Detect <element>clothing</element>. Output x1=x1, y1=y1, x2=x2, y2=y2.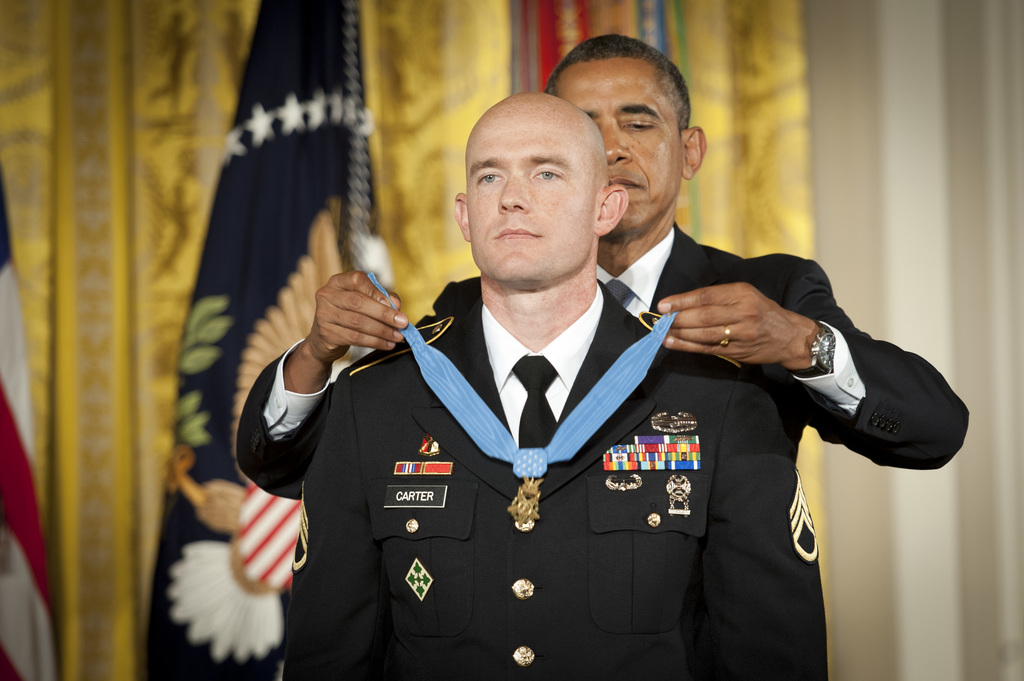
x1=239, y1=221, x2=972, y2=499.
